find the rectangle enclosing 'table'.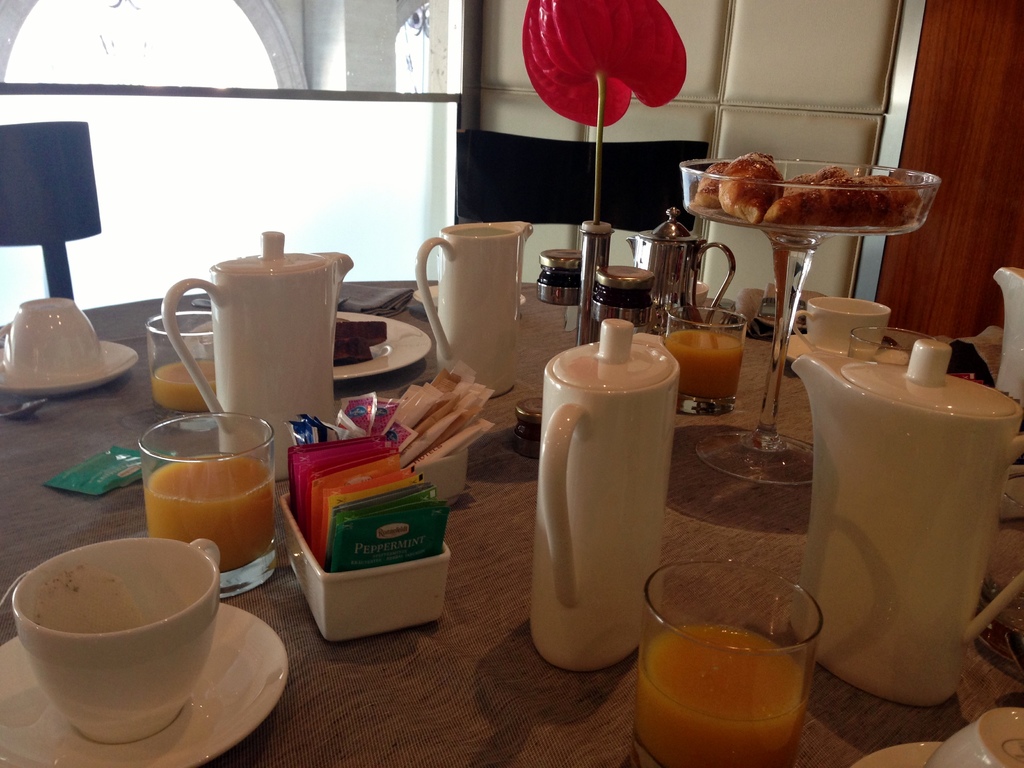
bbox=(0, 280, 1023, 767).
